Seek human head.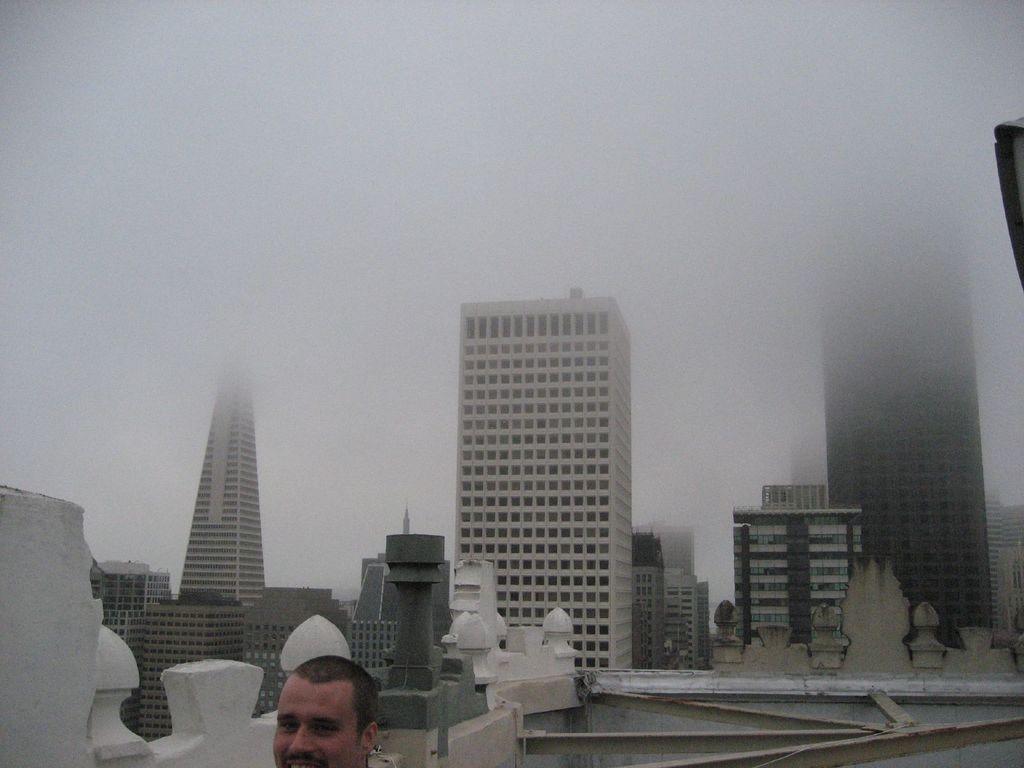
251 639 371 758.
